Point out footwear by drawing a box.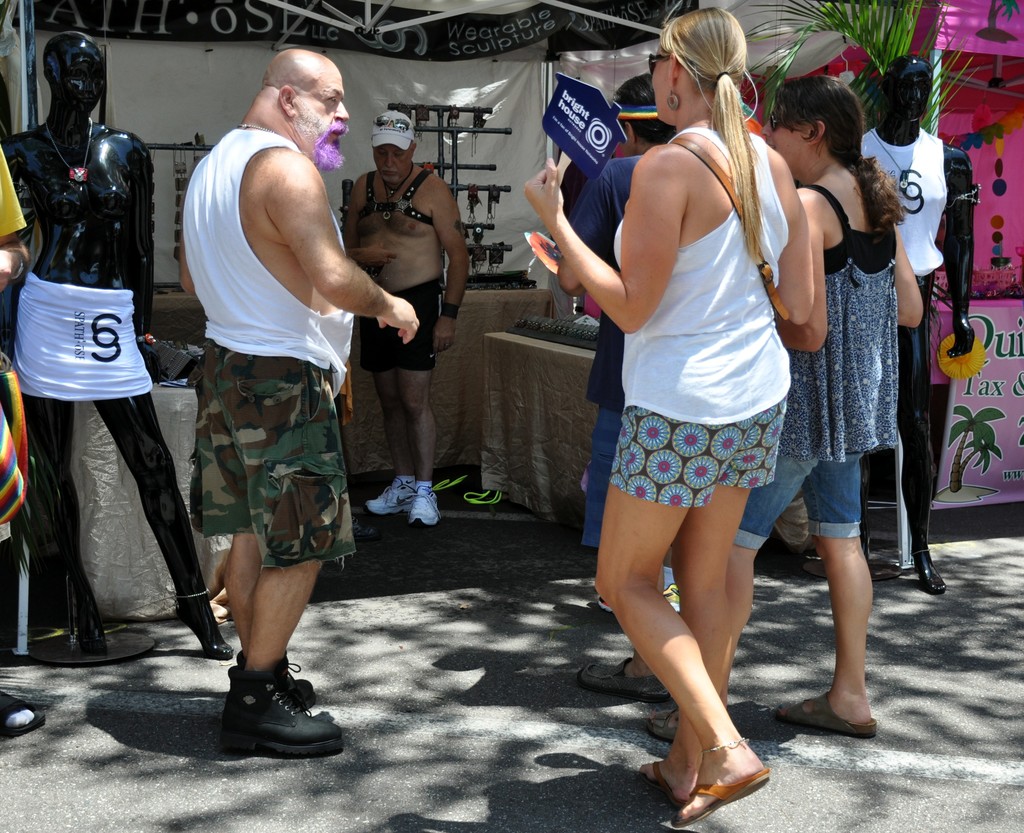
region(359, 476, 416, 519).
